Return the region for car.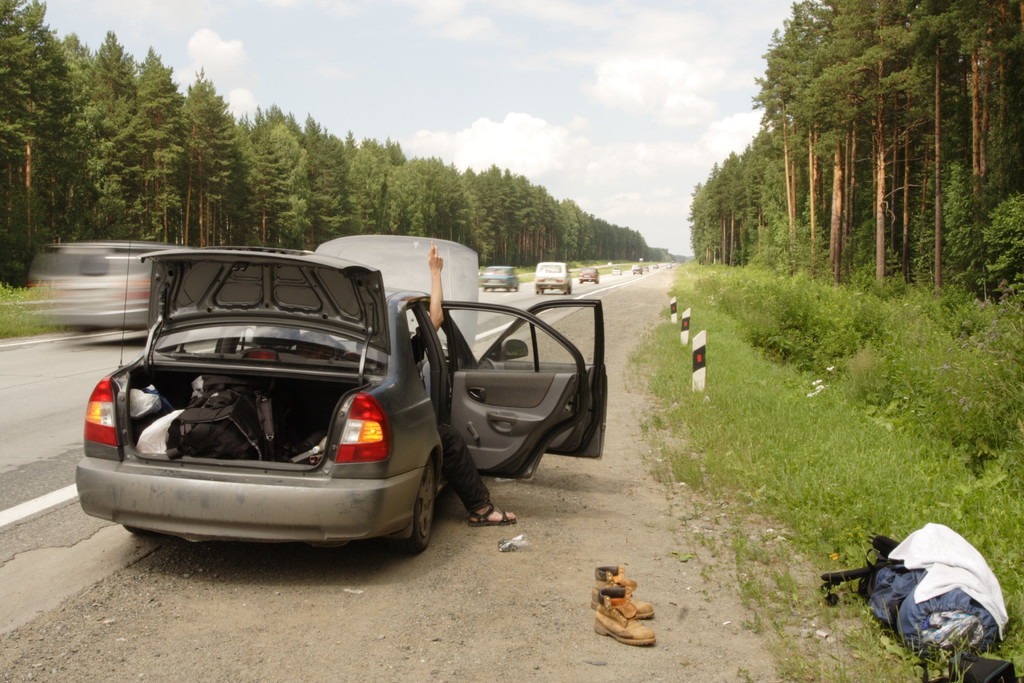
<region>480, 265, 521, 292</region>.
